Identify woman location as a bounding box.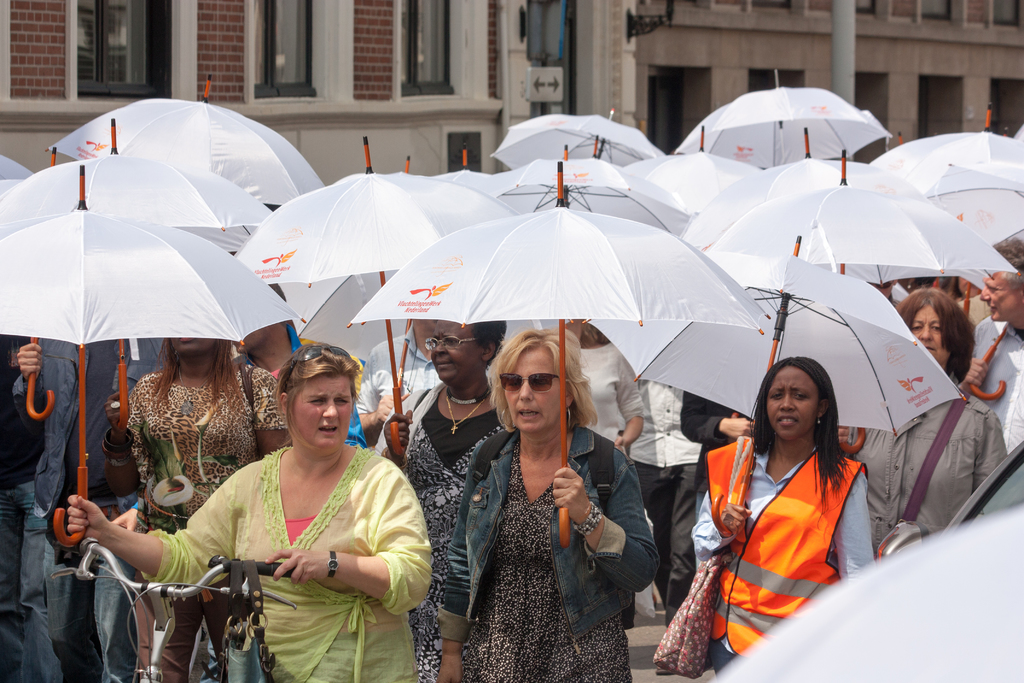
391,315,495,490.
